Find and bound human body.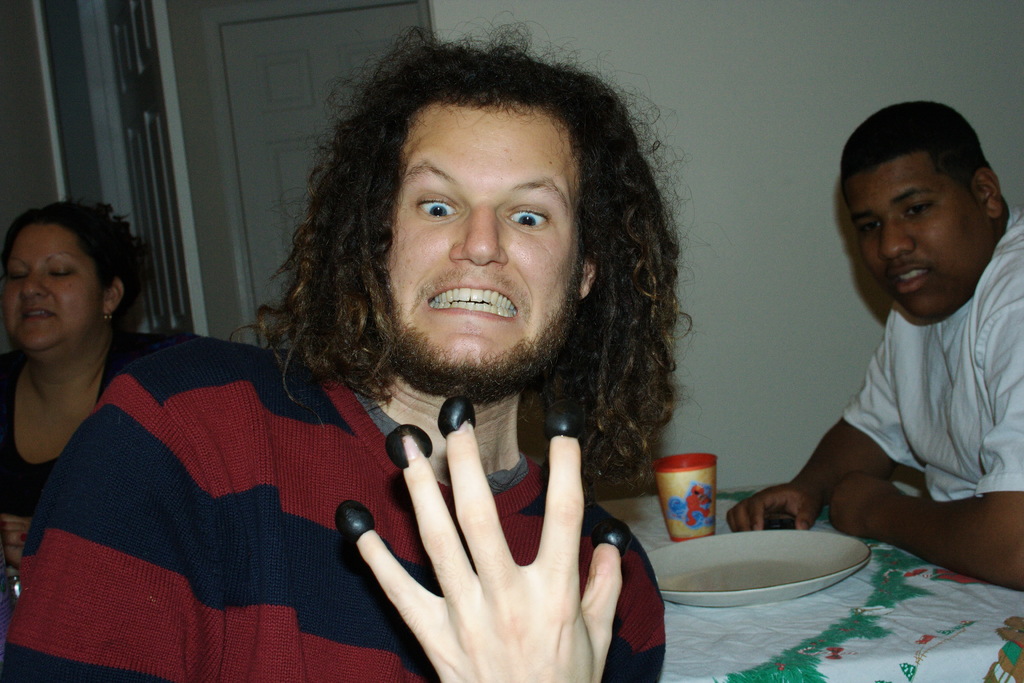
Bound: crop(721, 99, 1022, 608).
